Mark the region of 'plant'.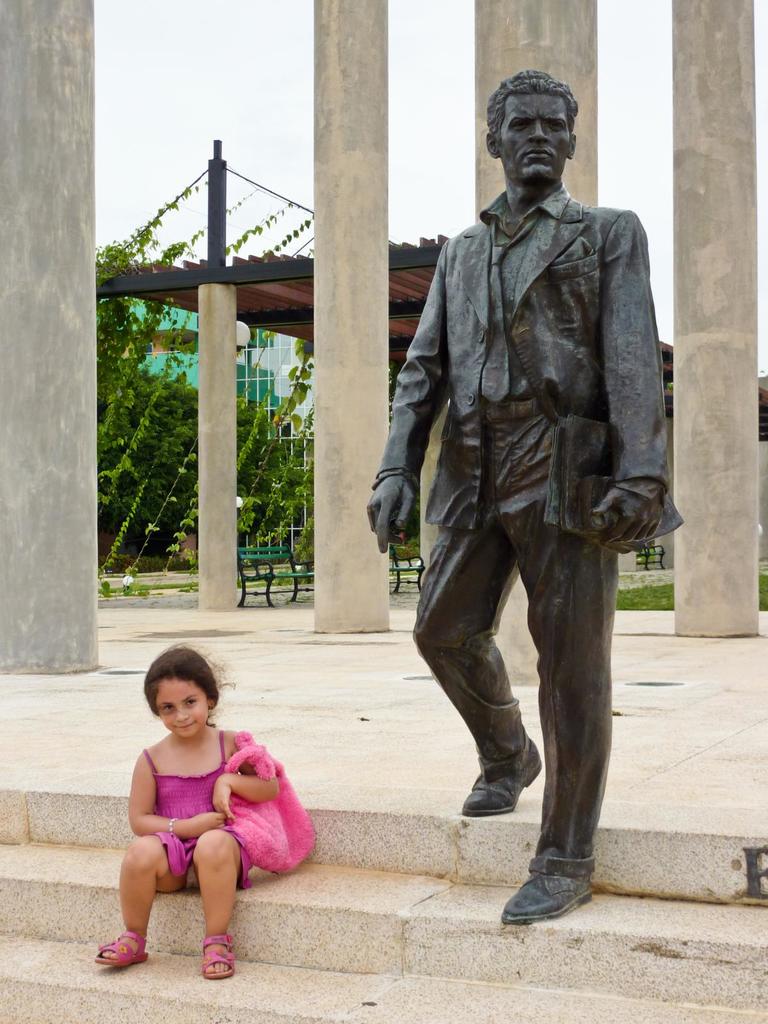
Region: rect(93, 155, 353, 601).
